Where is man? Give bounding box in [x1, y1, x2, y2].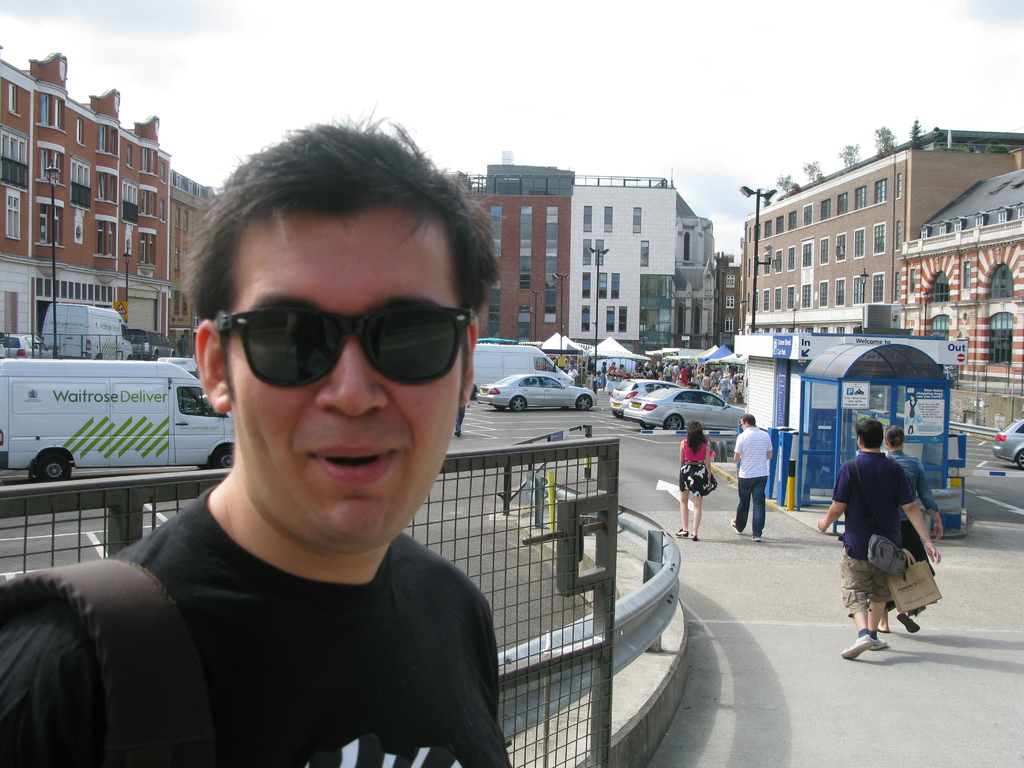
[730, 416, 771, 542].
